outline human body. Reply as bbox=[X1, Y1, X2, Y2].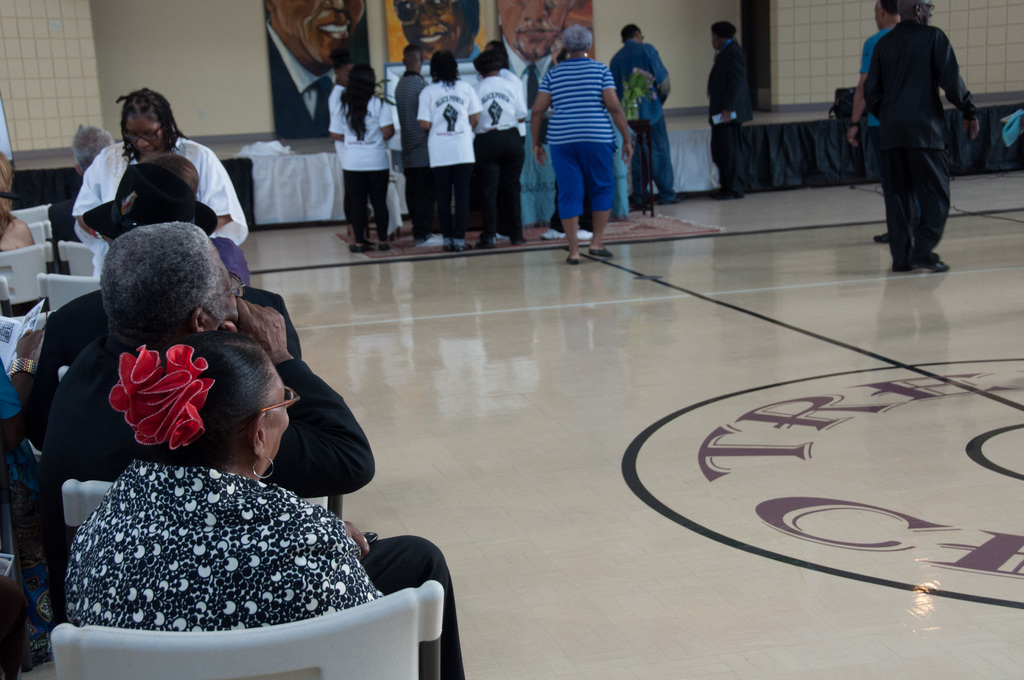
bbox=[701, 19, 758, 202].
